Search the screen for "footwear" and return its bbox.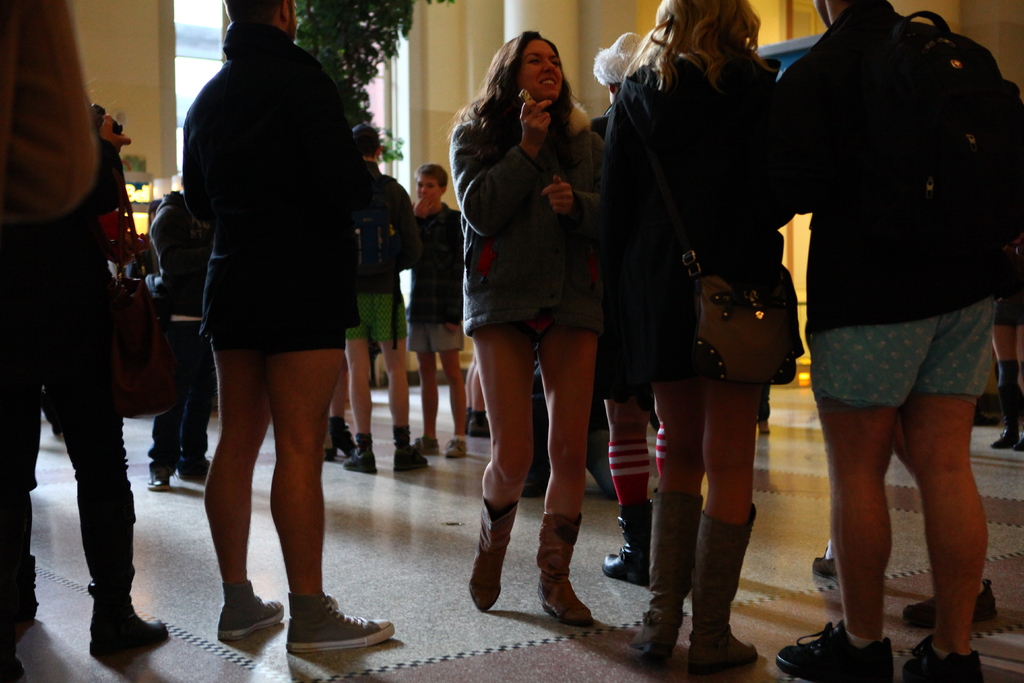
Found: l=771, t=616, r=895, b=682.
